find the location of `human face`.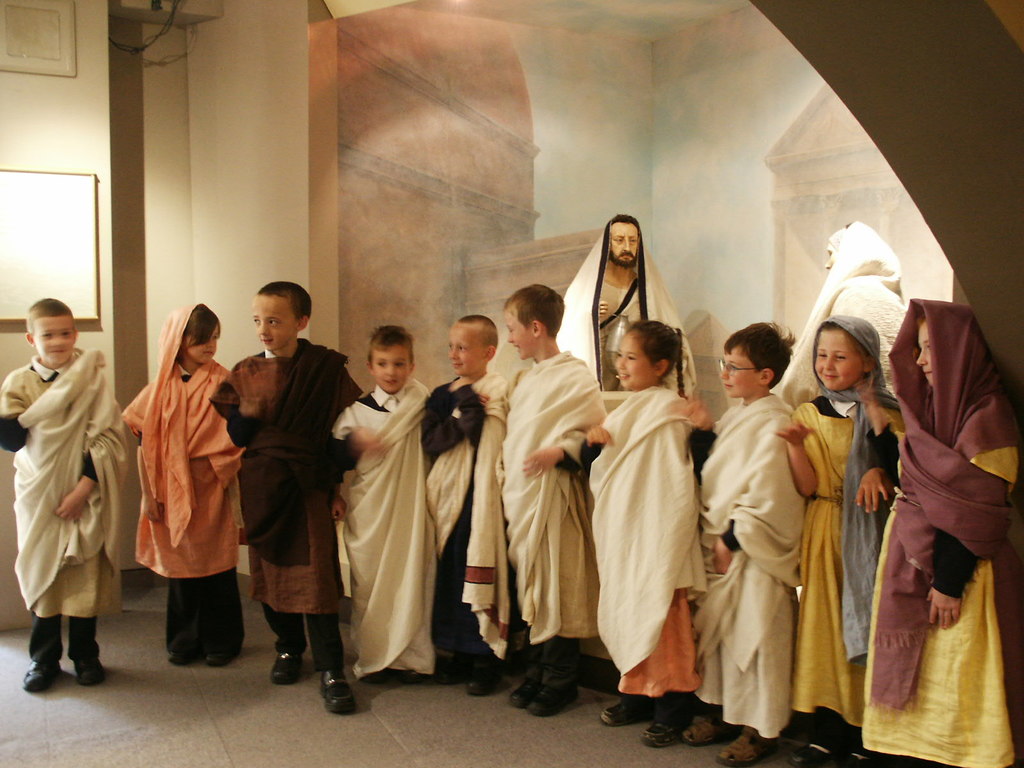
Location: 810/328/860/389.
